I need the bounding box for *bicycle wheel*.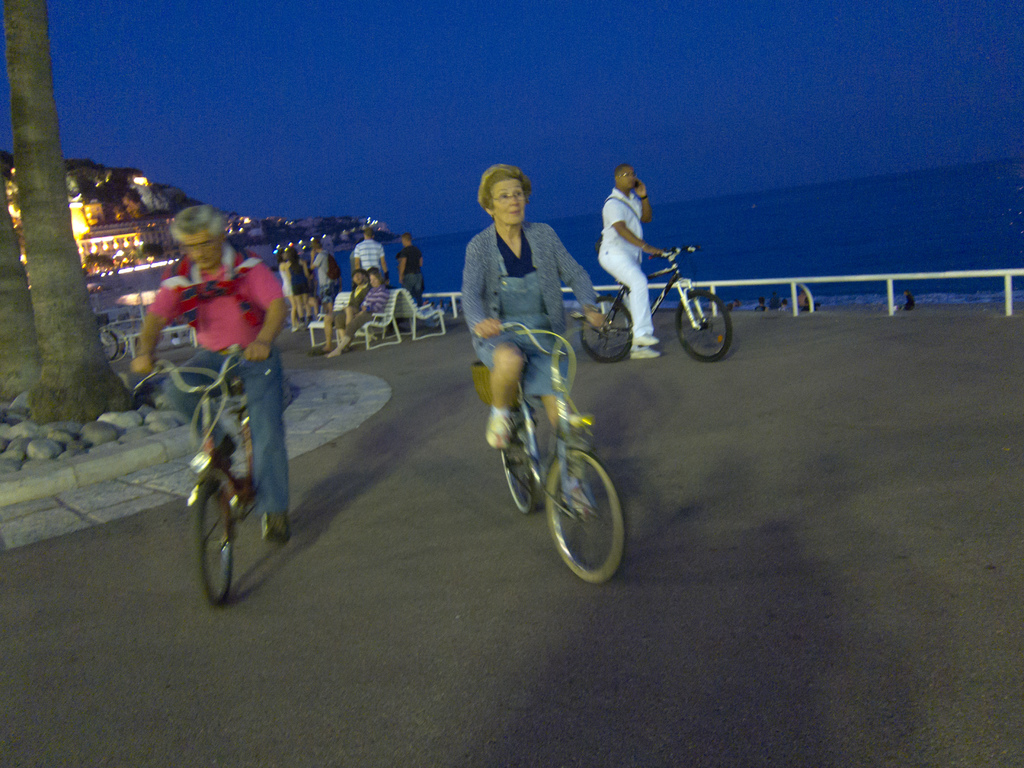
Here it is: 676:289:732:364.
